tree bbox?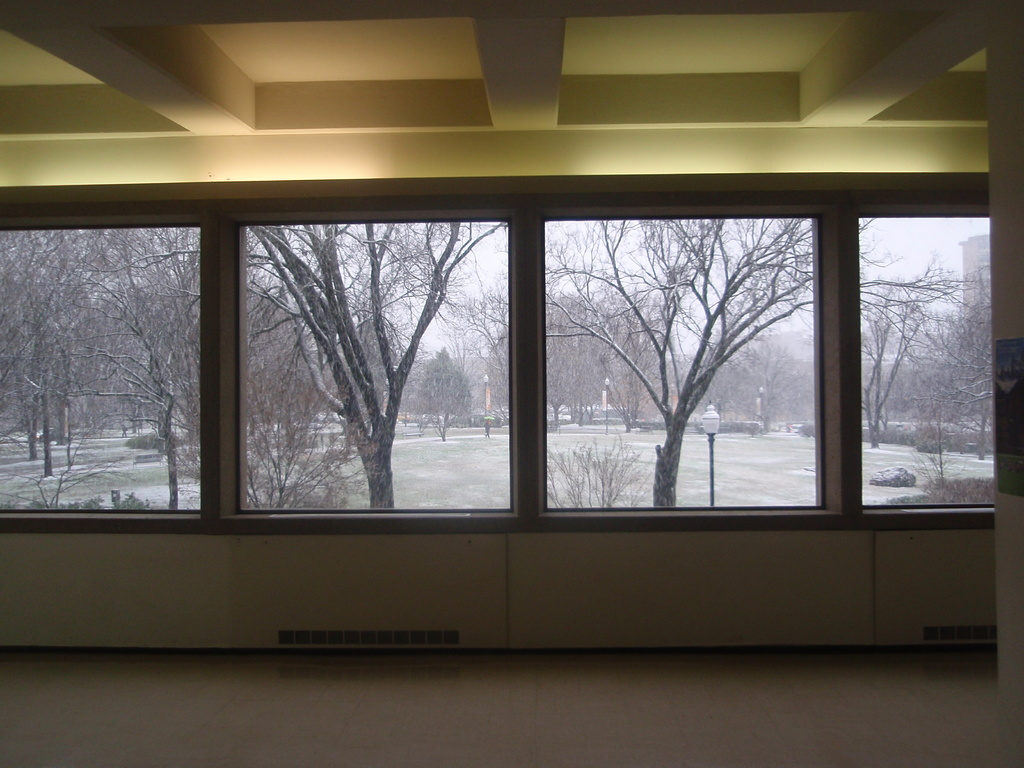
box=[863, 271, 939, 452]
